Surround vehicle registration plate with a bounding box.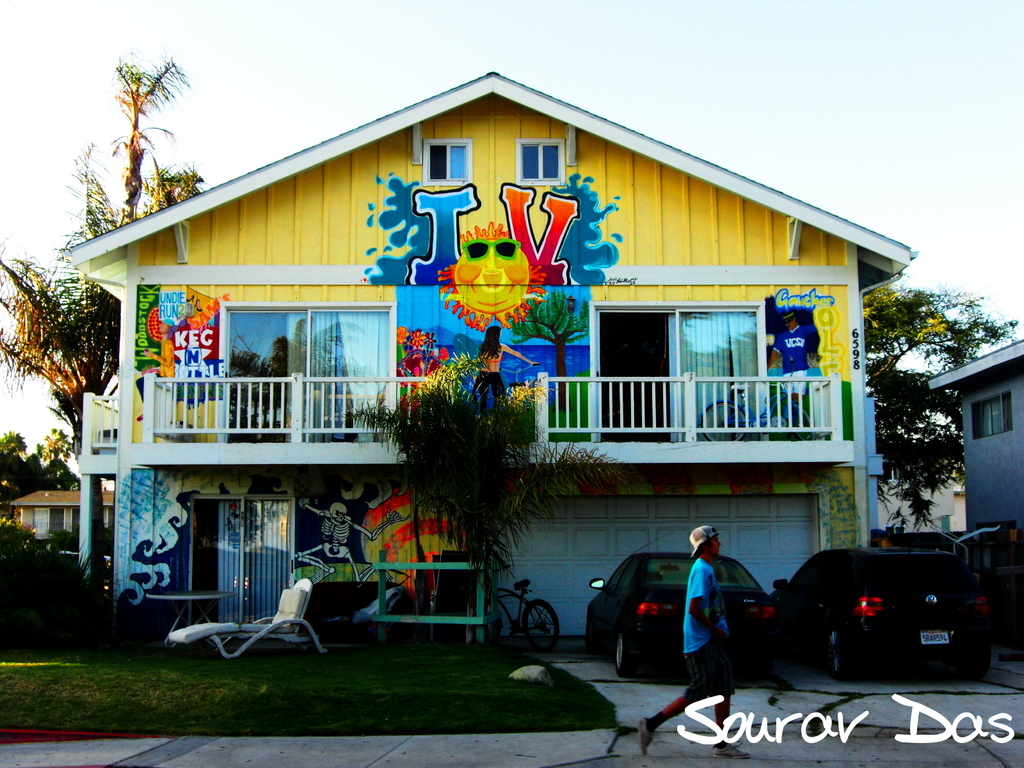
{"x1": 922, "y1": 630, "x2": 949, "y2": 645}.
